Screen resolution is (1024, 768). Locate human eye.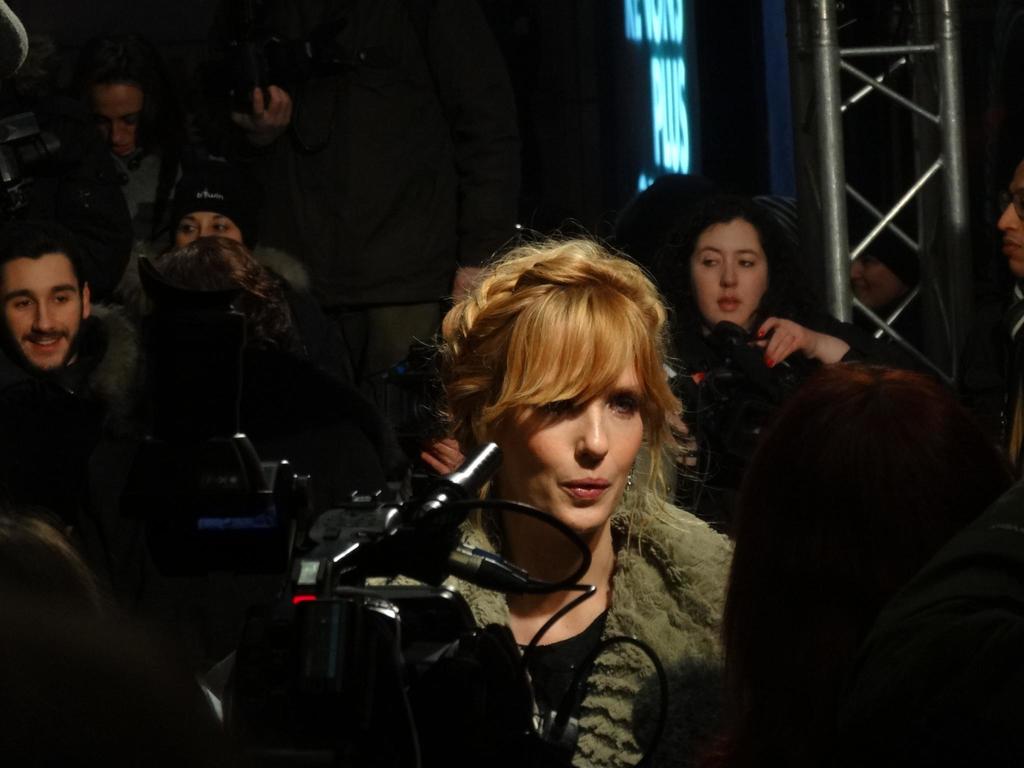
crop(604, 393, 640, 418).
